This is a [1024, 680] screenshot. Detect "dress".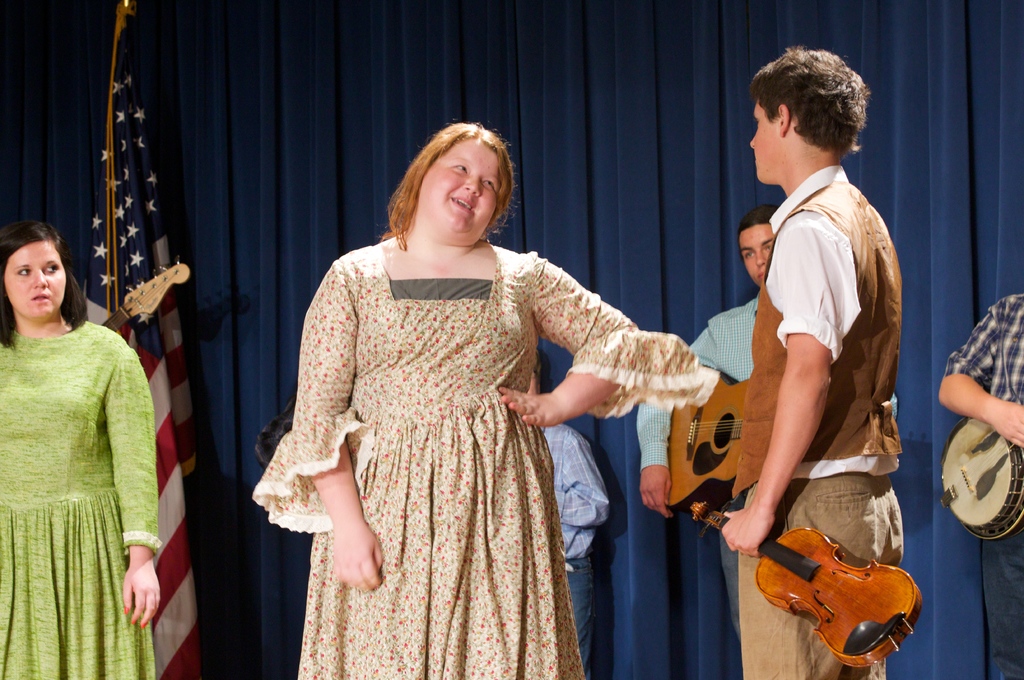
region(0, 320, 165, 679).
